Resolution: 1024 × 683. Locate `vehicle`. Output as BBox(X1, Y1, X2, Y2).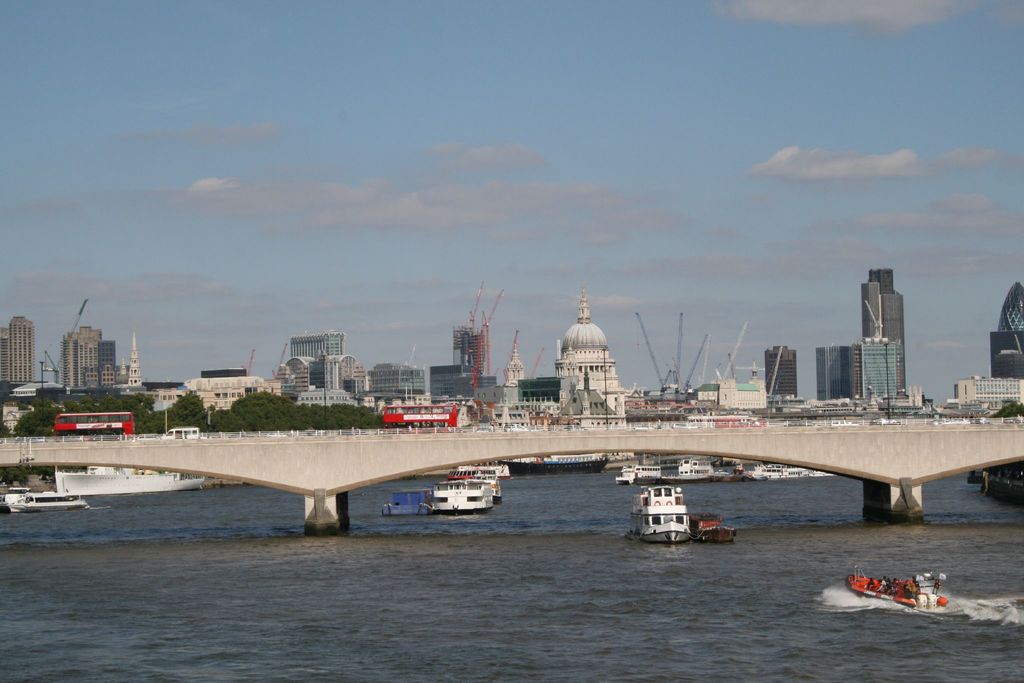
BBox(782, 418, 822, 432).
